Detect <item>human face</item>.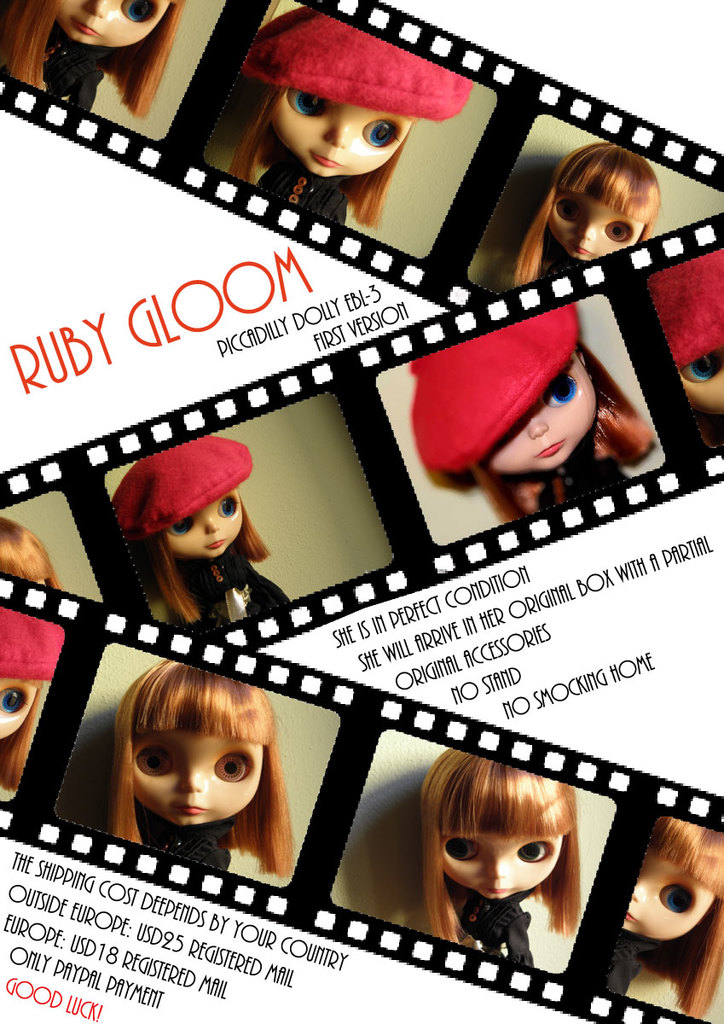
Detected at 559 186 646 259.
